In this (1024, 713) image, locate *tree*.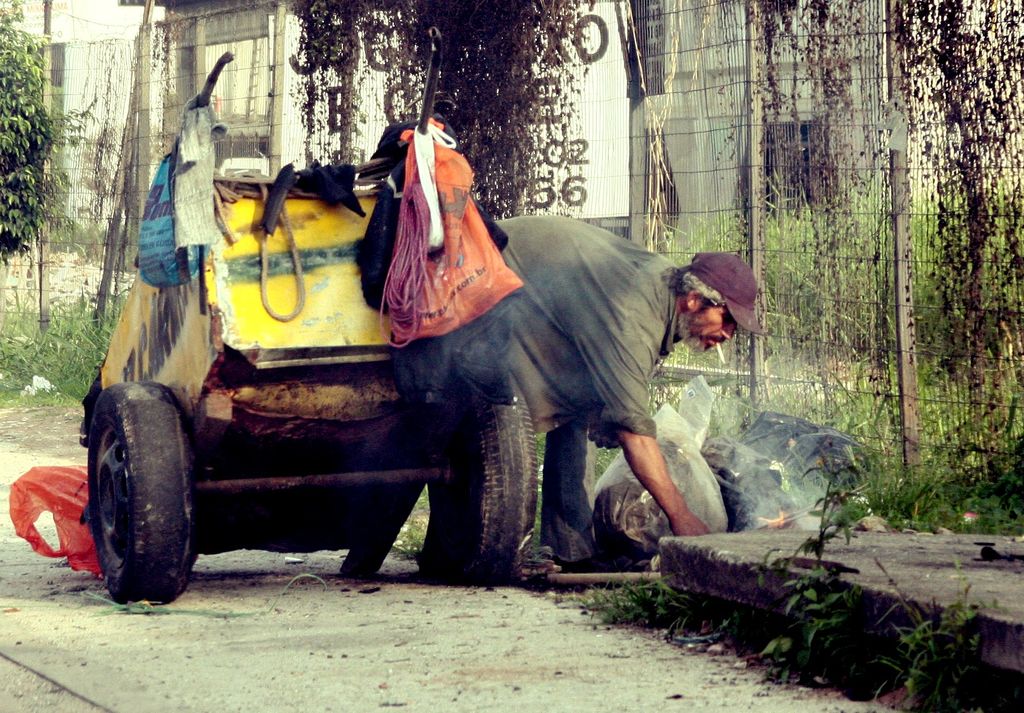
Bounding box: region(10, 54, 106, 343).
